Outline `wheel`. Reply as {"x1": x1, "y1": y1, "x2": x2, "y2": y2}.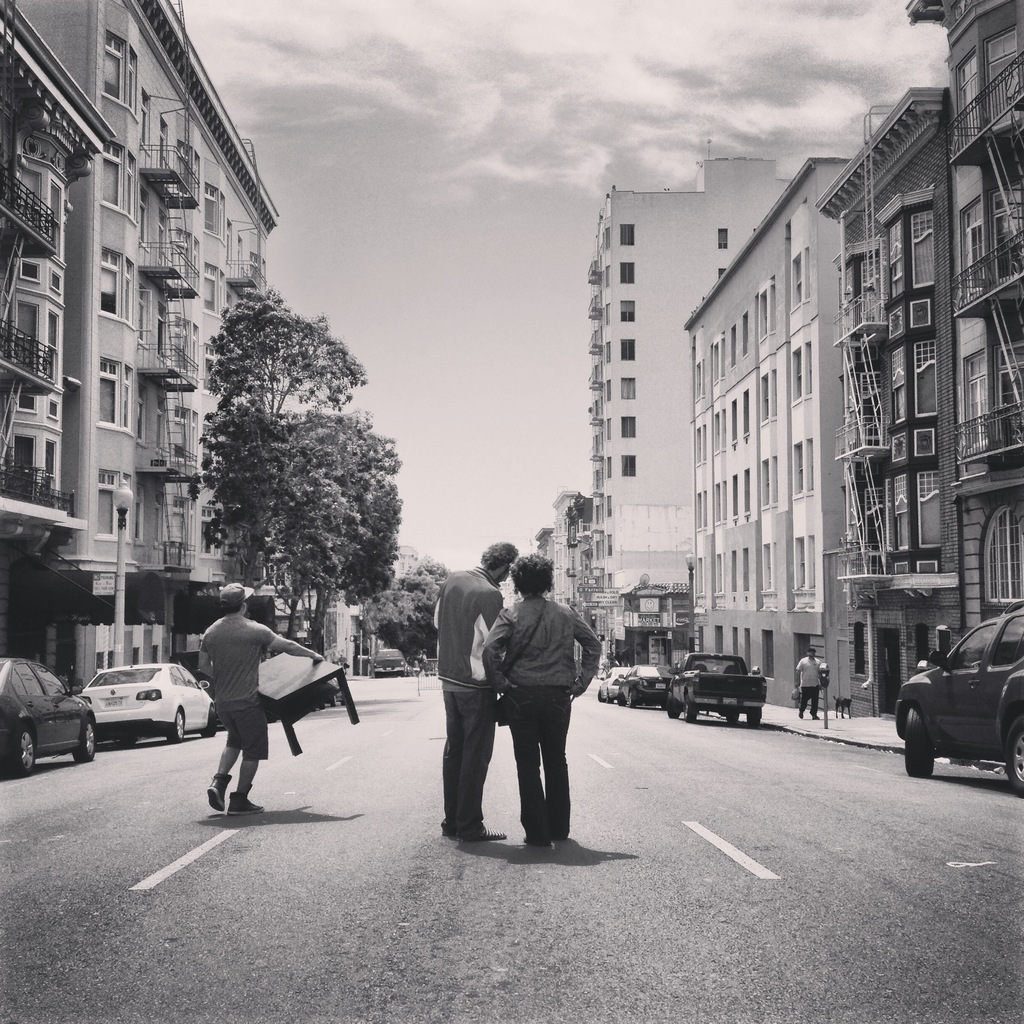
{"x1": 729, "y1": 702, "x2": 743, "y2": 725}.
